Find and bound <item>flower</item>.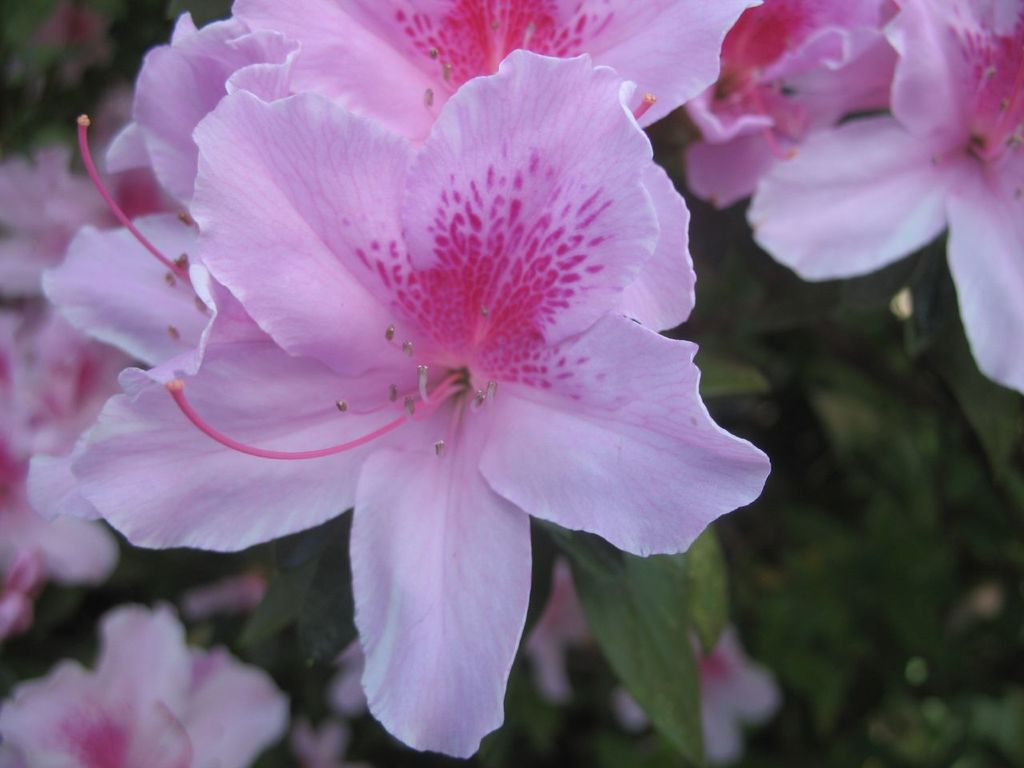
Bound: <region>0, 605, 301, 767</region>.
